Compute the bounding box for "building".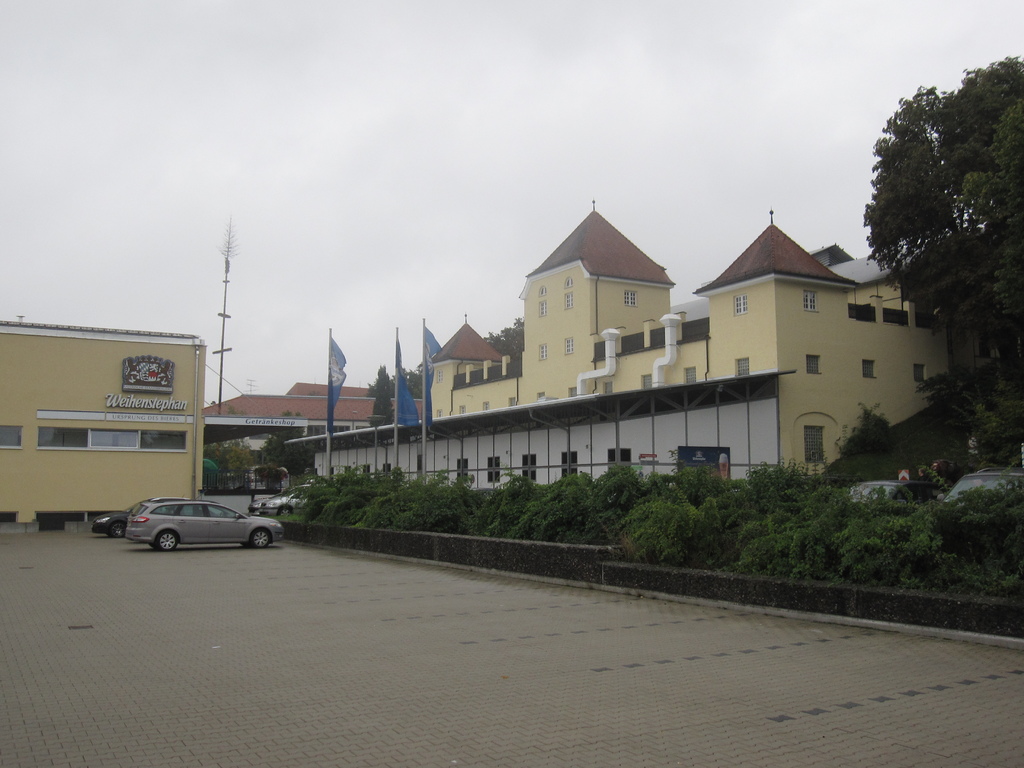
284, 380, 369, 396.
